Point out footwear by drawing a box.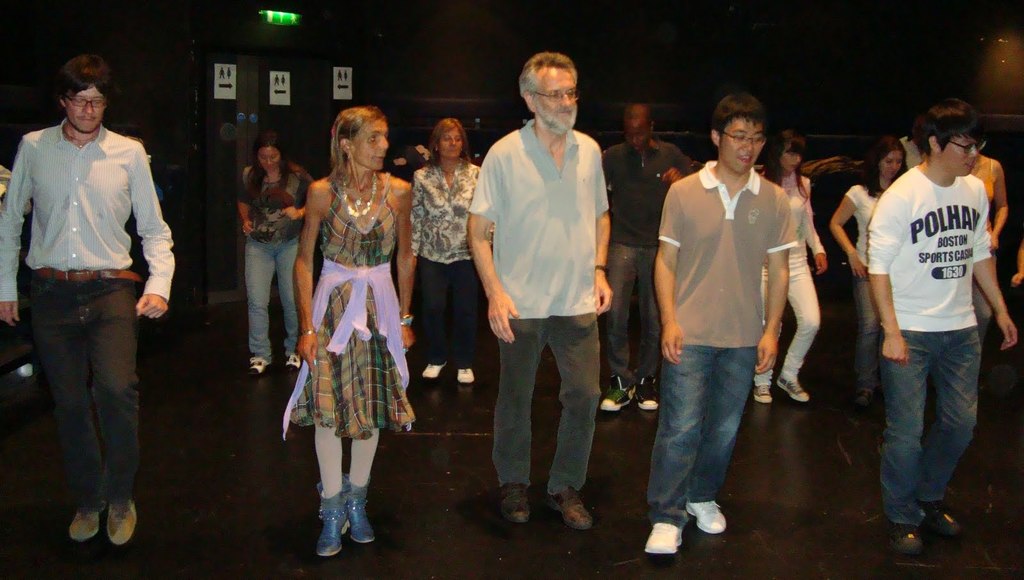
(x1=595, y1=371, x2=634, y2=415).
